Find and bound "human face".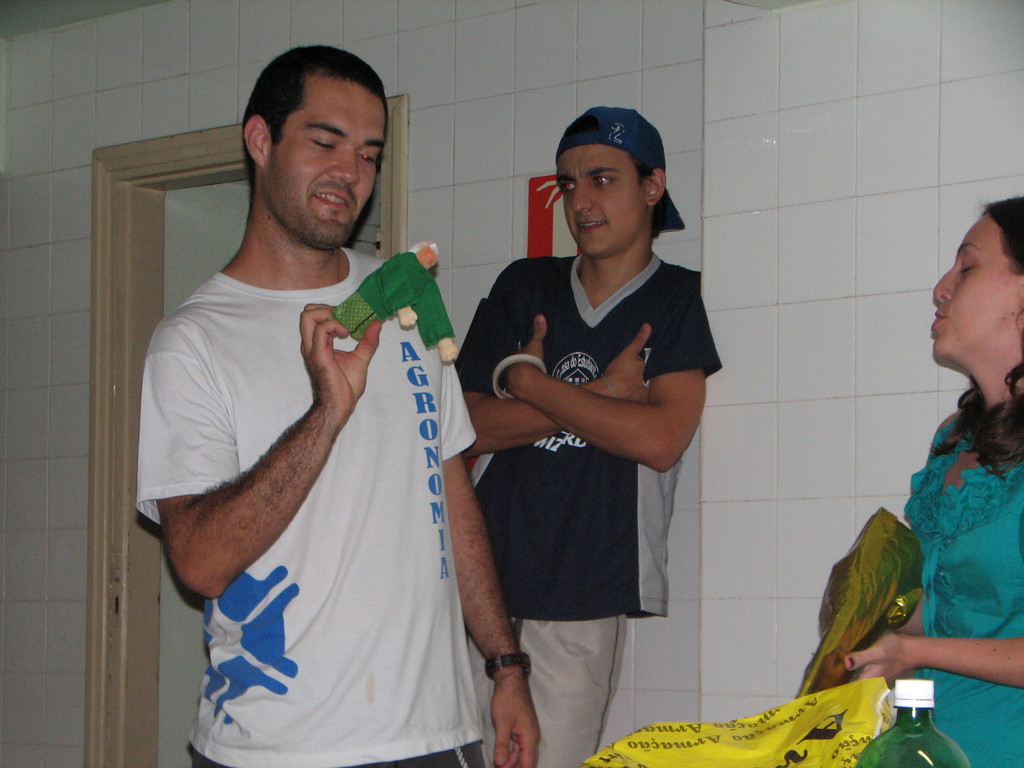
Bound: bbox=[557, 147, 646, 258].
